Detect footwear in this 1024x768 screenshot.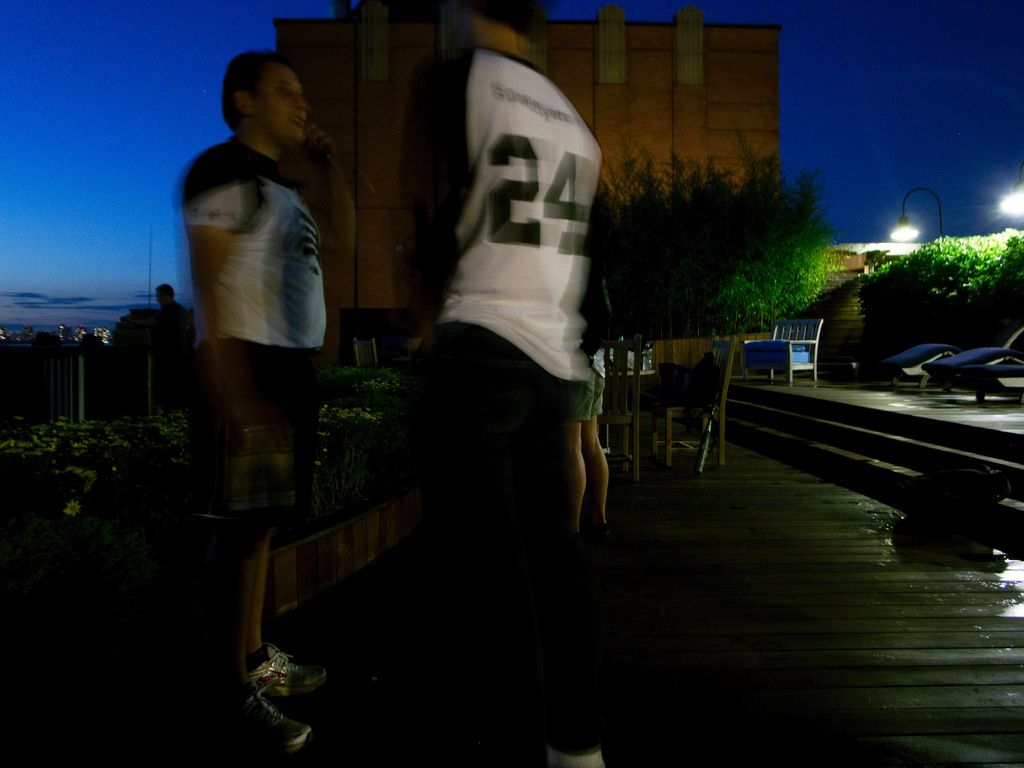
Detection: 225,679,313,750.
